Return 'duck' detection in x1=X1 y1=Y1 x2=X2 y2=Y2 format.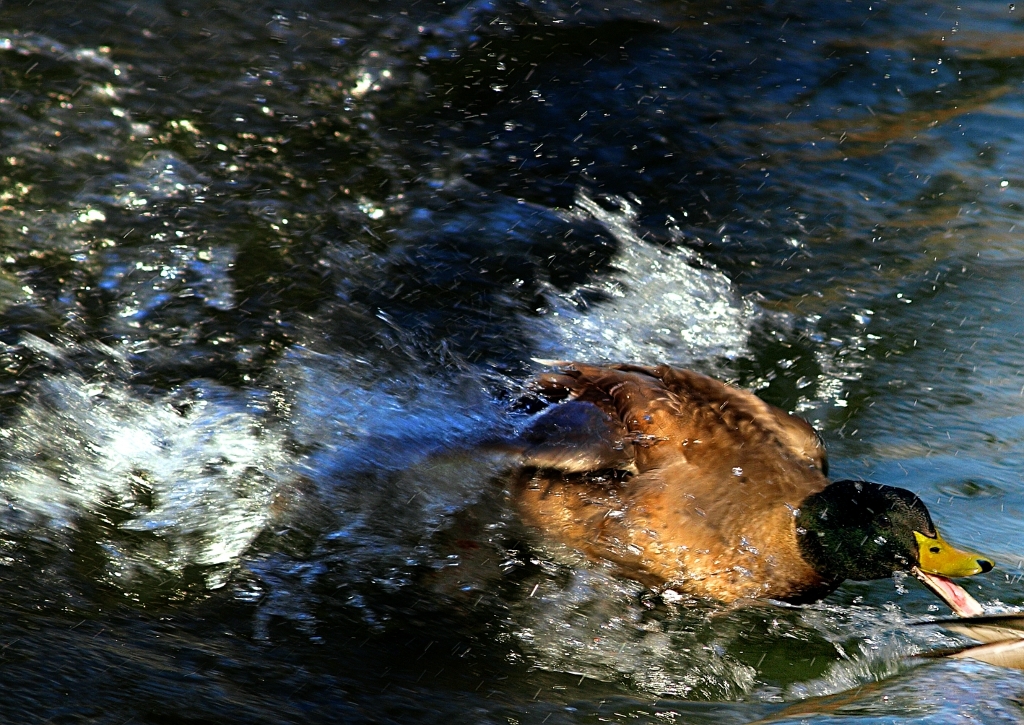
x1=492 y1=361 x2=999 y2=618.
